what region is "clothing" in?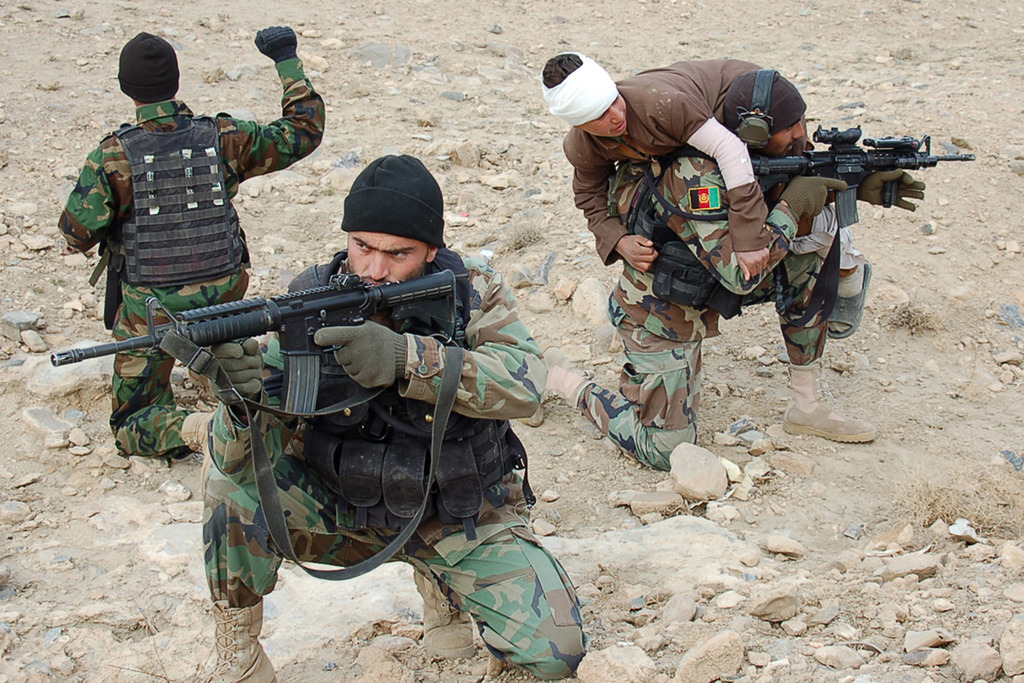
detection(578, 154, 843, 473).
